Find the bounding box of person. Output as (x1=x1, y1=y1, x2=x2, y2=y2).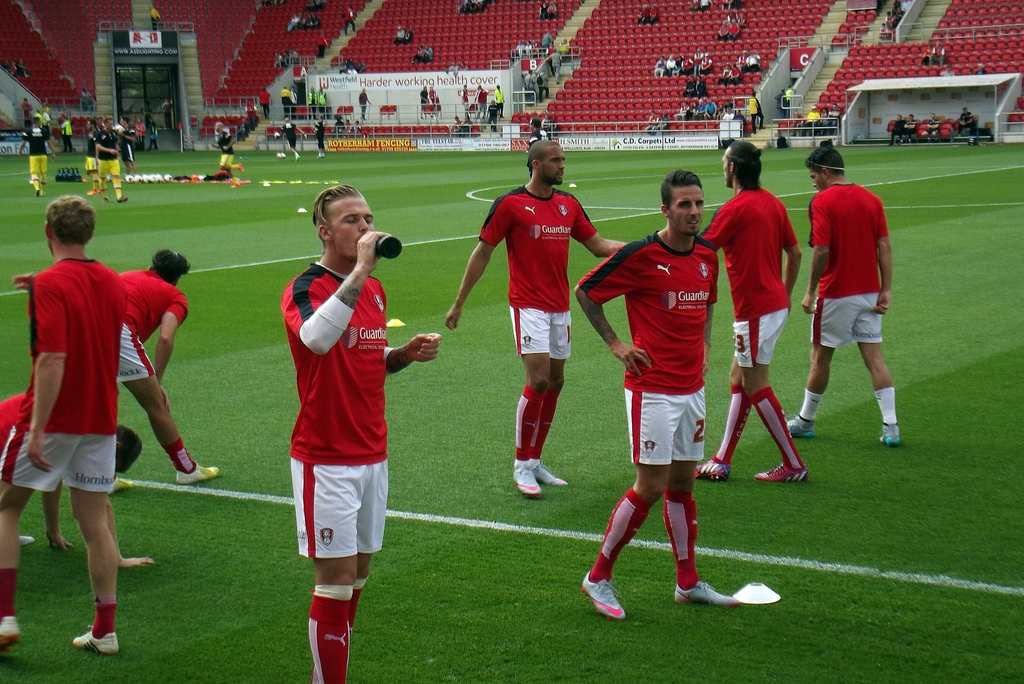
(x1=282, y1=184, x2=443, y2=683).
